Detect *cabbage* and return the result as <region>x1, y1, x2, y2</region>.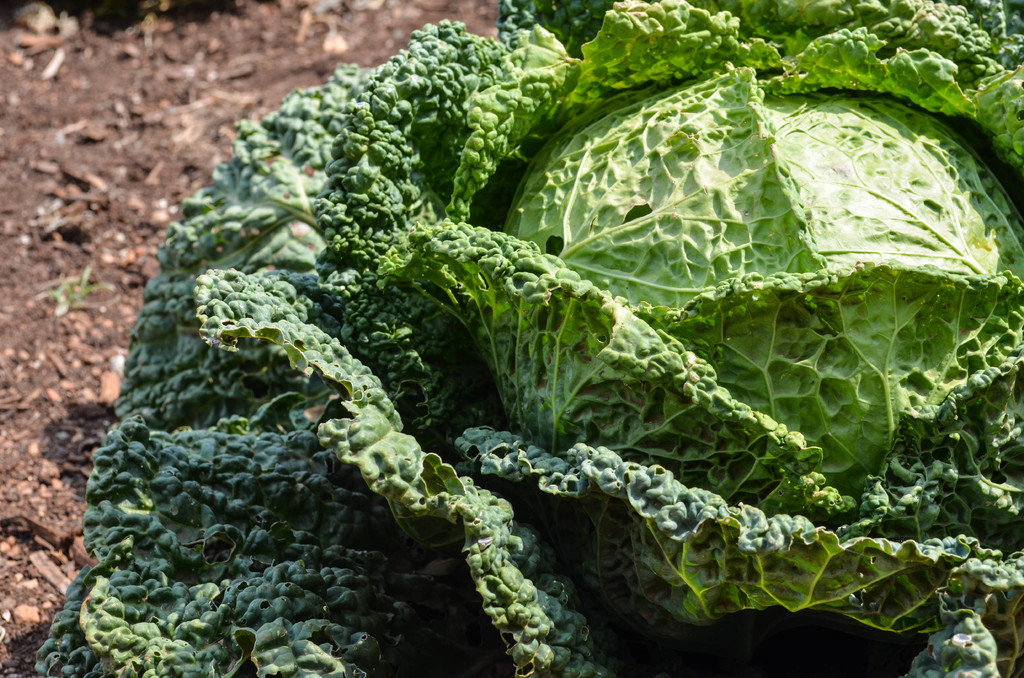
<region>36, 0, 1023, 677</region>.
